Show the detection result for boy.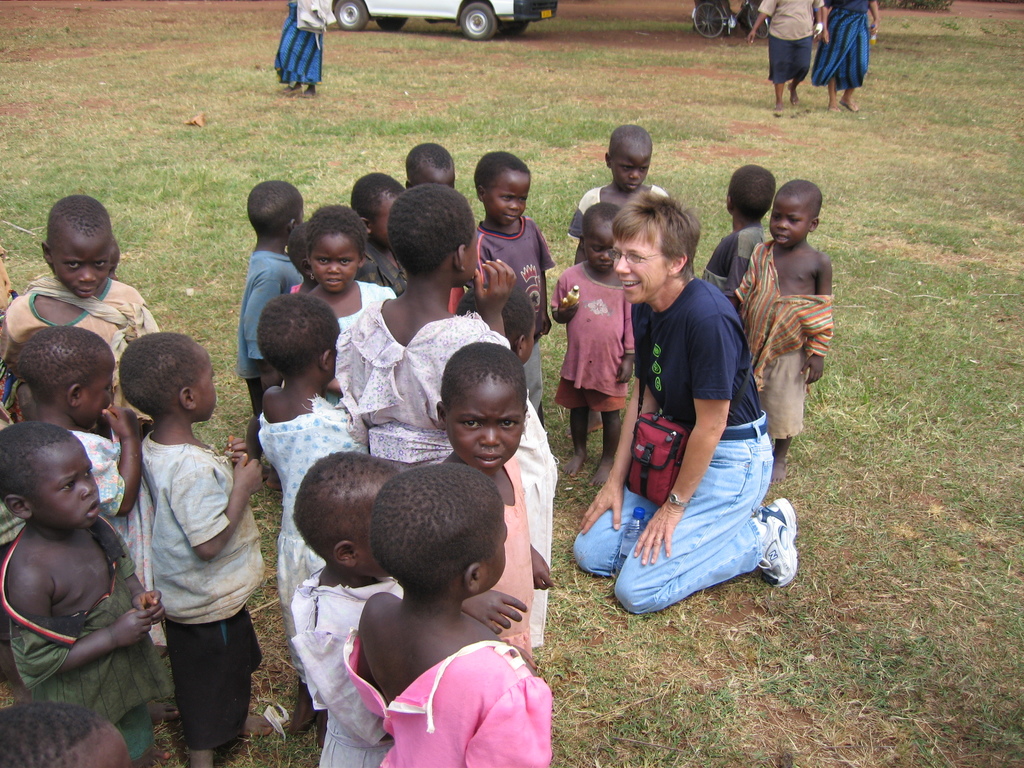
l=470, t=152, r=552, b=415.
